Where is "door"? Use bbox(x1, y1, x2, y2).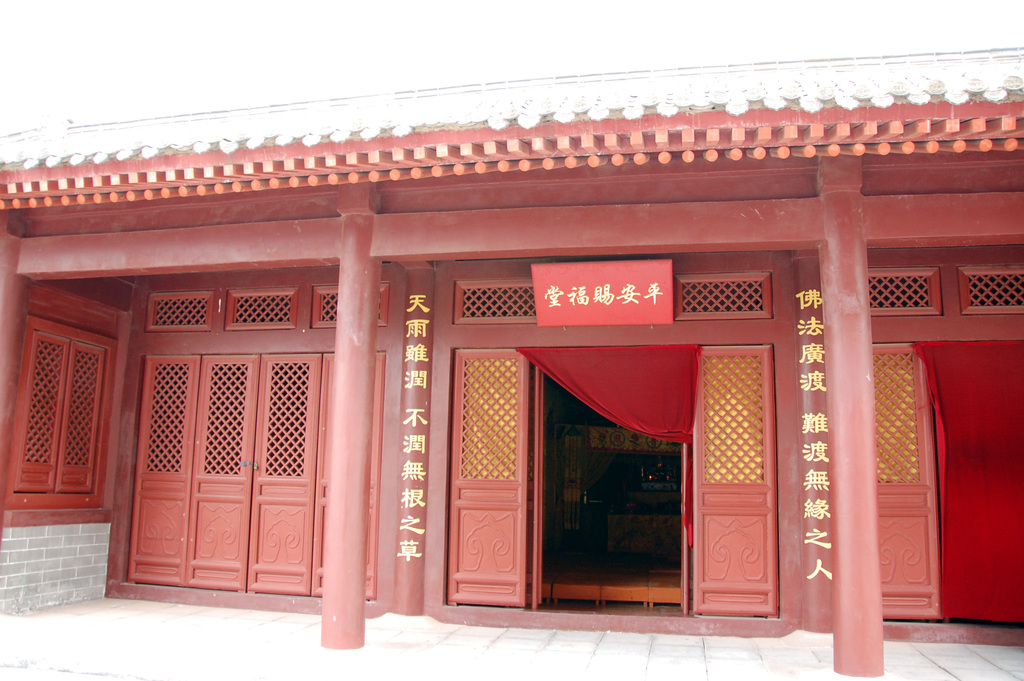
bbox(175, 349, 319, 597).
